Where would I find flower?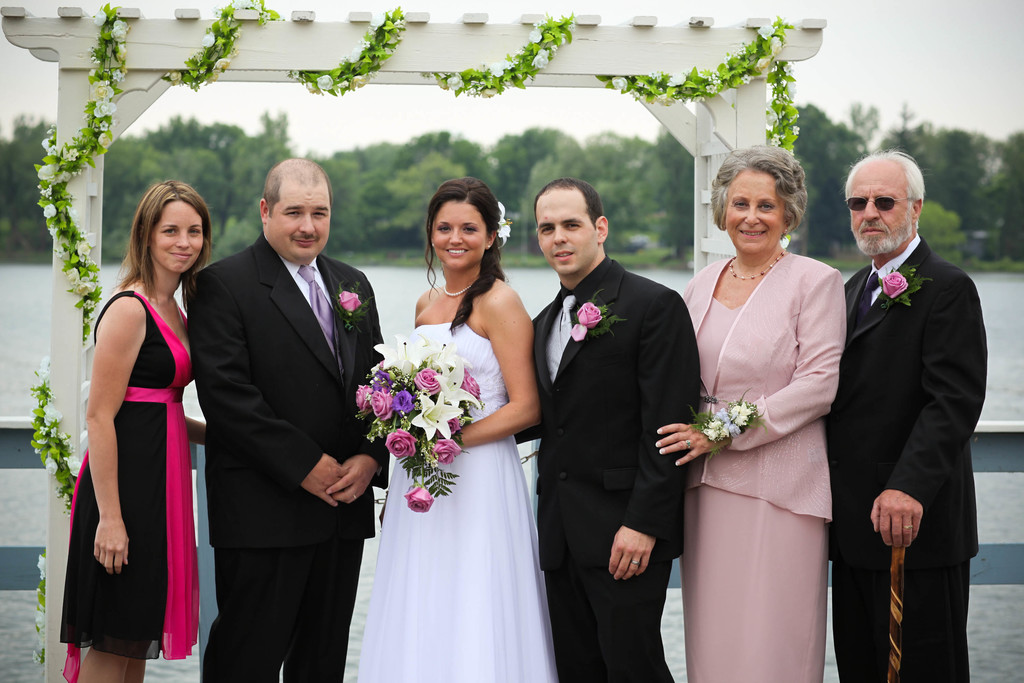
At [x1=561, y1=31, x2=568, y2=45].
